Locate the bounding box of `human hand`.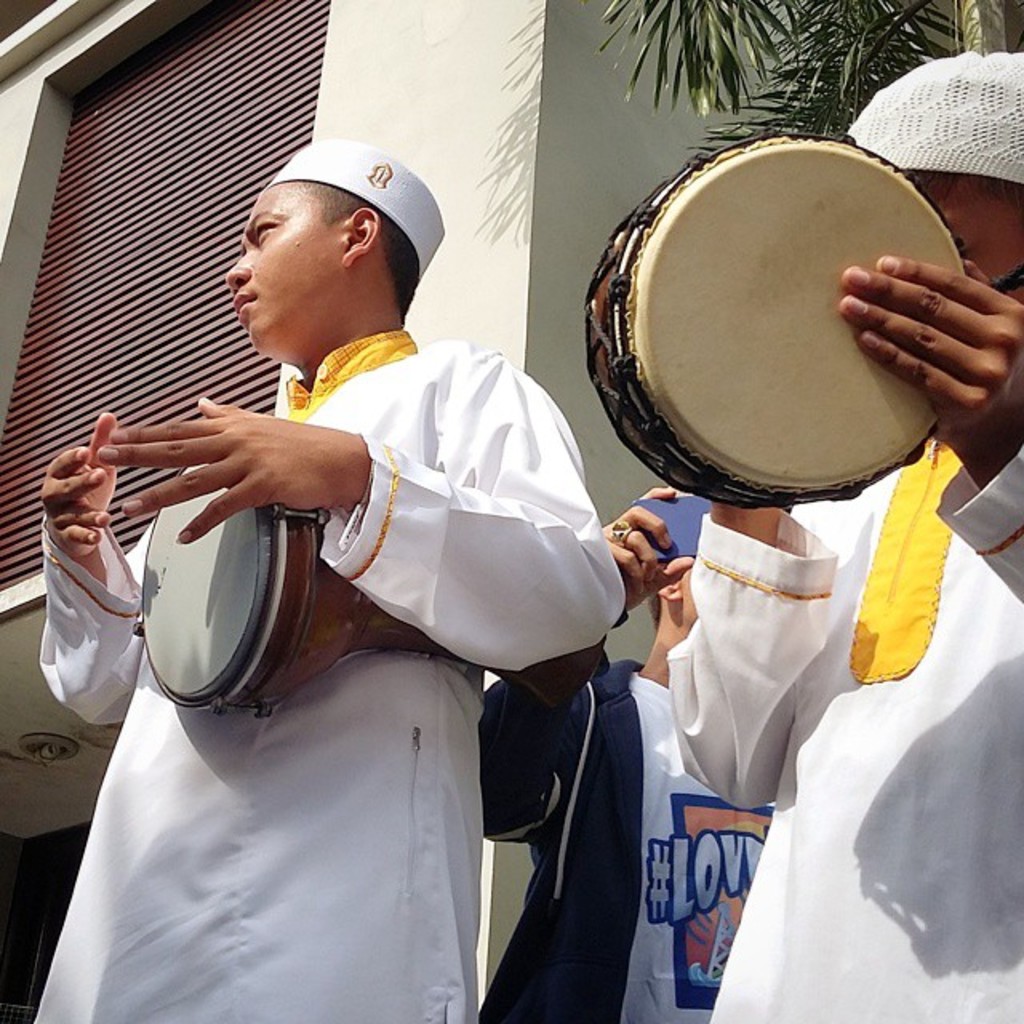
Bounding box: 843 254 1022 458.
